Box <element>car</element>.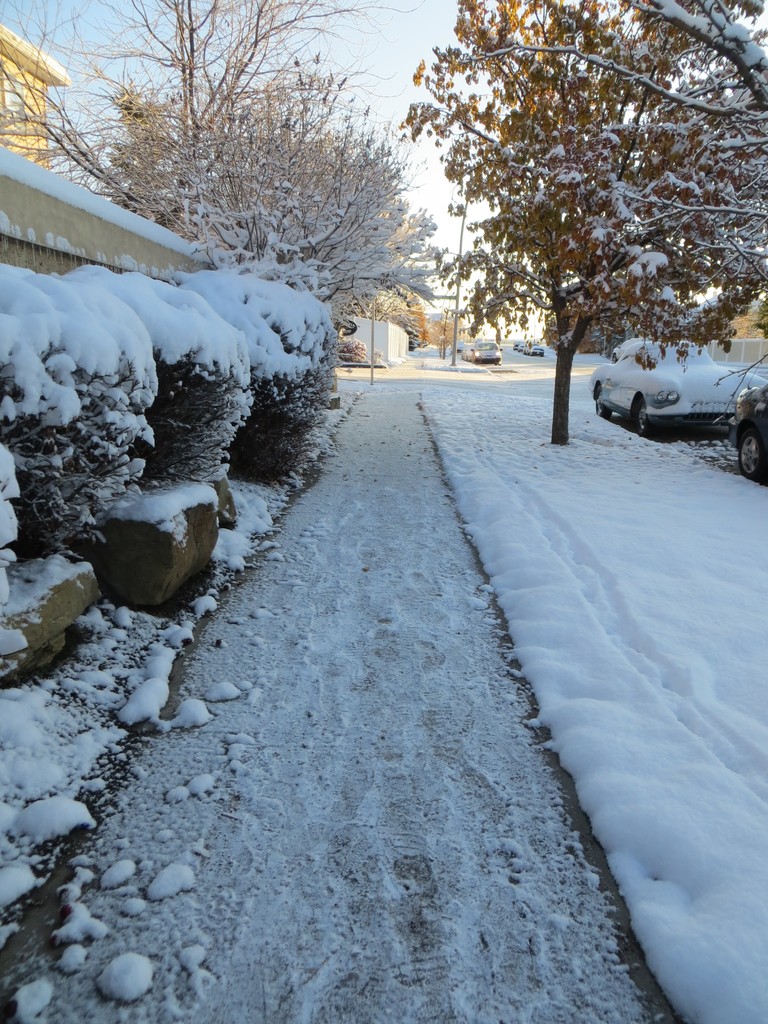
x1=726 y1=386 x2=767 y2=495.
